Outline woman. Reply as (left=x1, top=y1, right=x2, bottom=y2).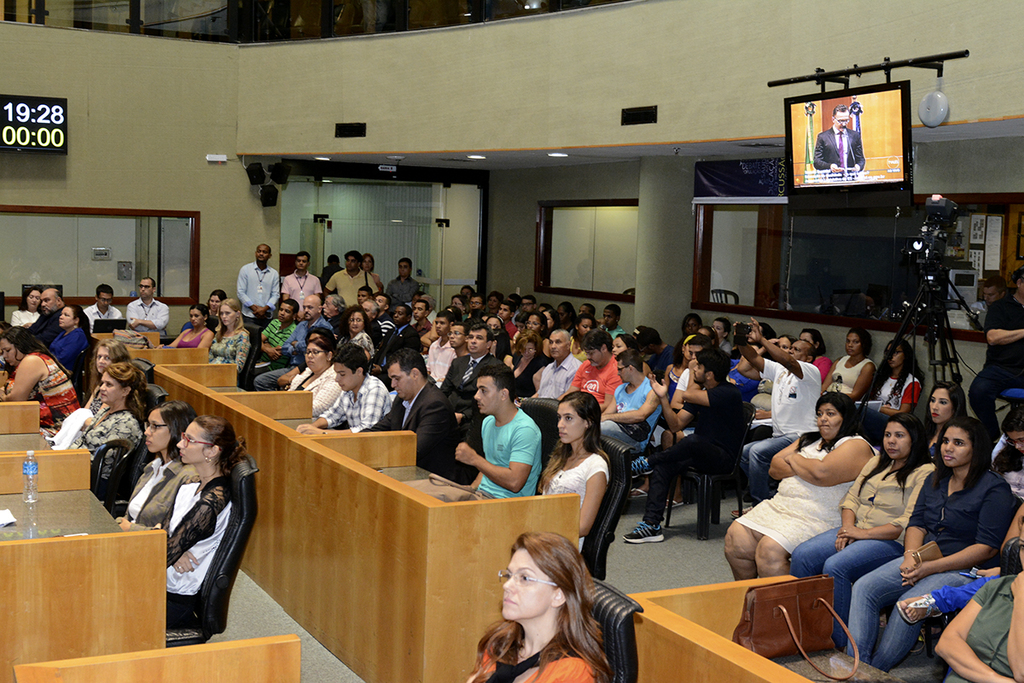
(left=166, top=302, right=212, bottom=347).
